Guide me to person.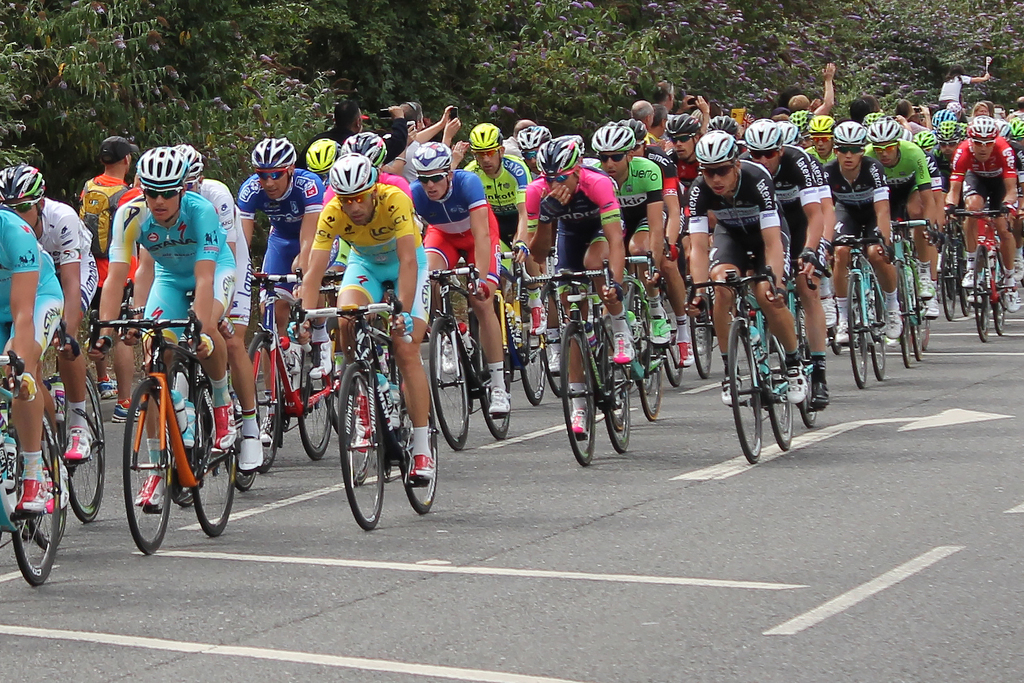
Guidance: 939,53,989,114.
